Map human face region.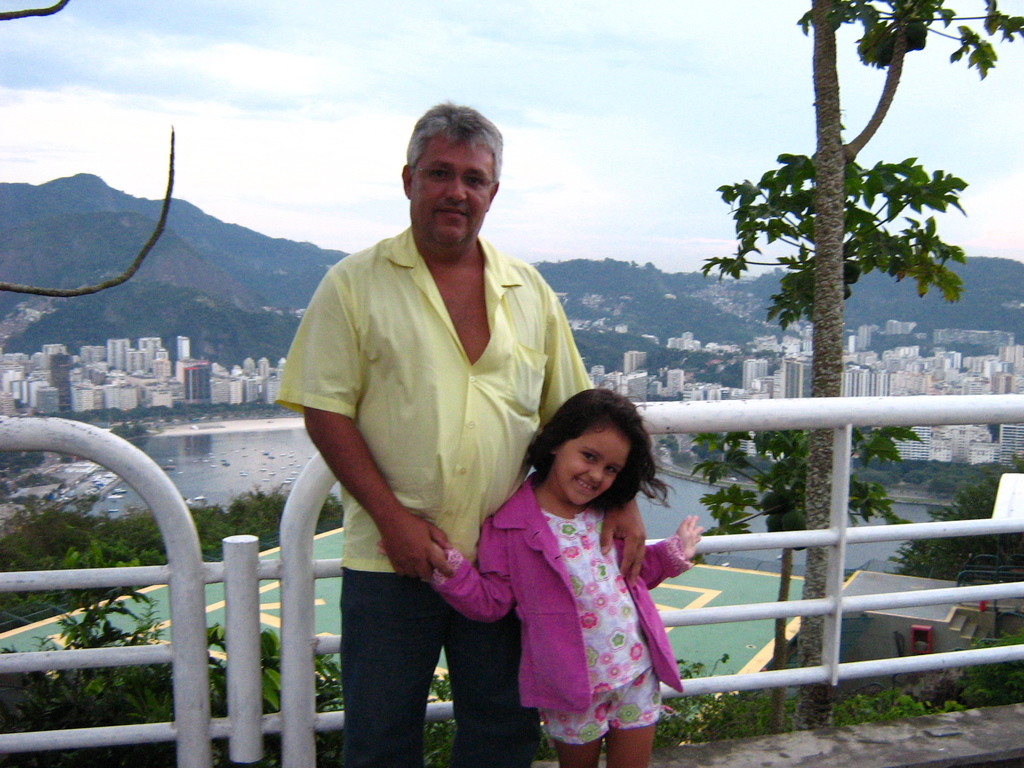
Mapped to bbox=[554, 431, 633, 506].
